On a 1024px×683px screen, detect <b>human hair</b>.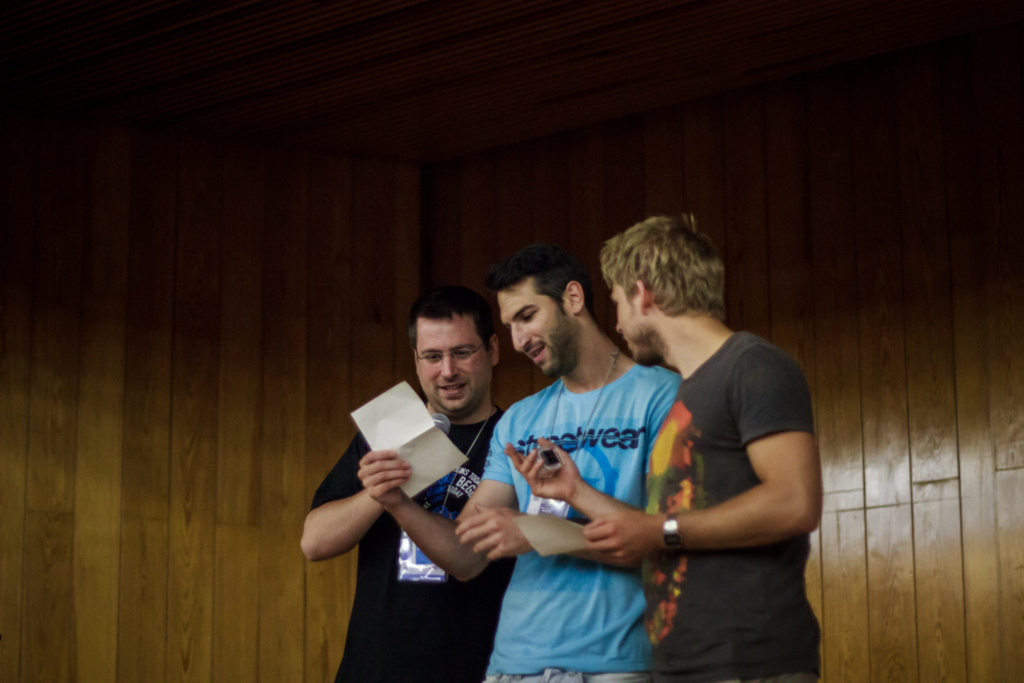
box=[497, 254, 595, 310].
